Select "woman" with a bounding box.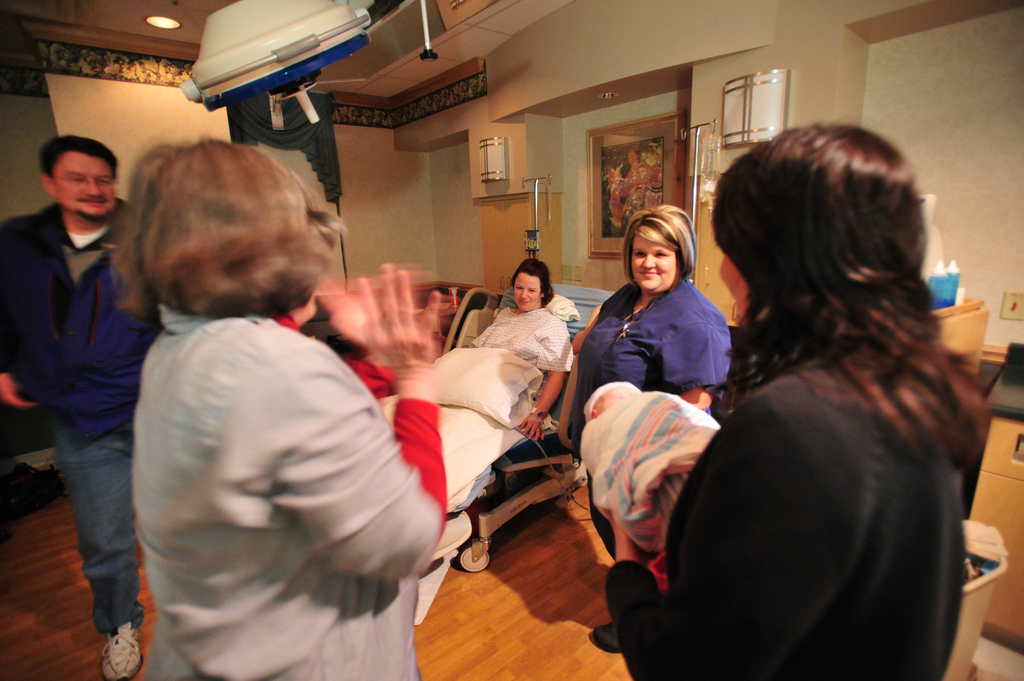
{"left": 99, "top": 138, "right": 440, "bottom": 680}.
